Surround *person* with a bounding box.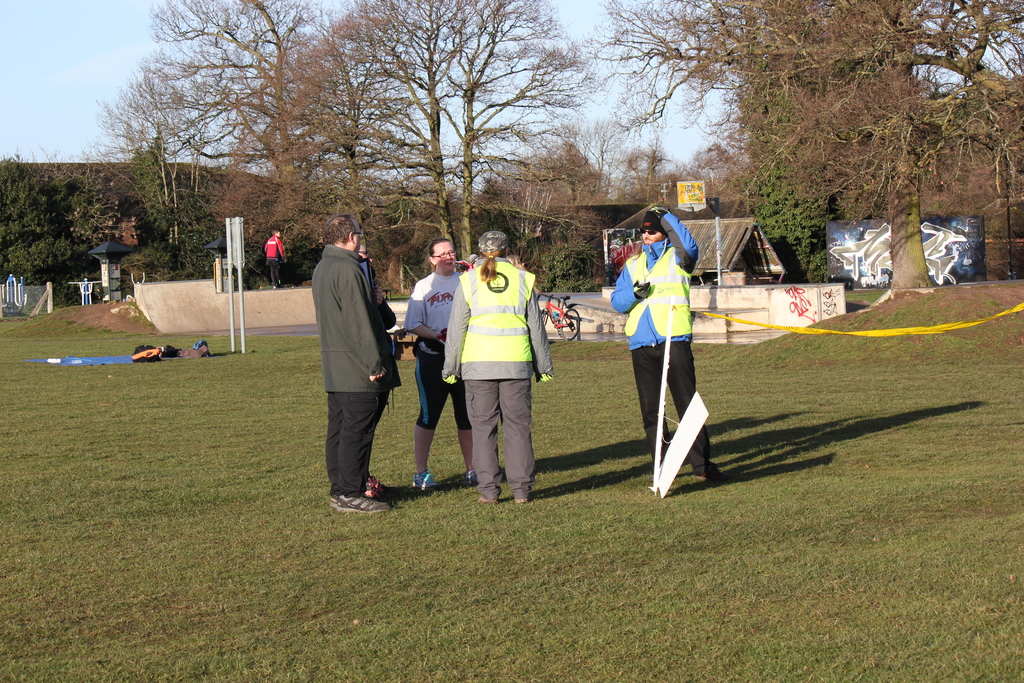
[x1=262, y1=227, x2=285, y2=293].
